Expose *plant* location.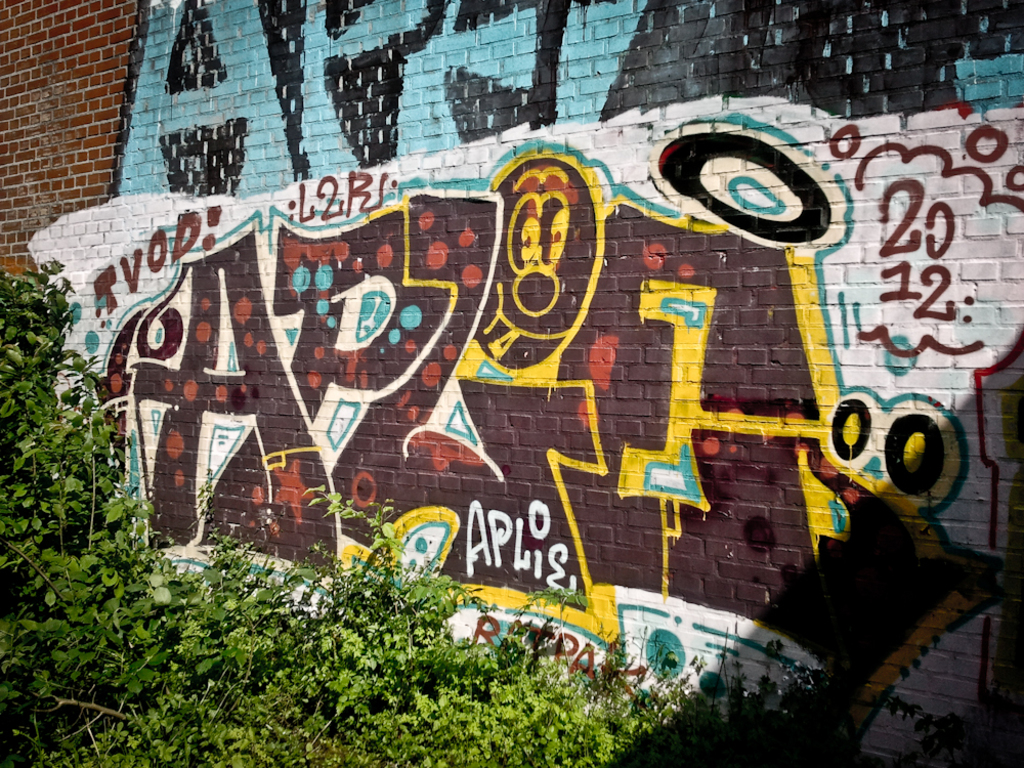
Exposed at rect(0, 249, 116, 603).
